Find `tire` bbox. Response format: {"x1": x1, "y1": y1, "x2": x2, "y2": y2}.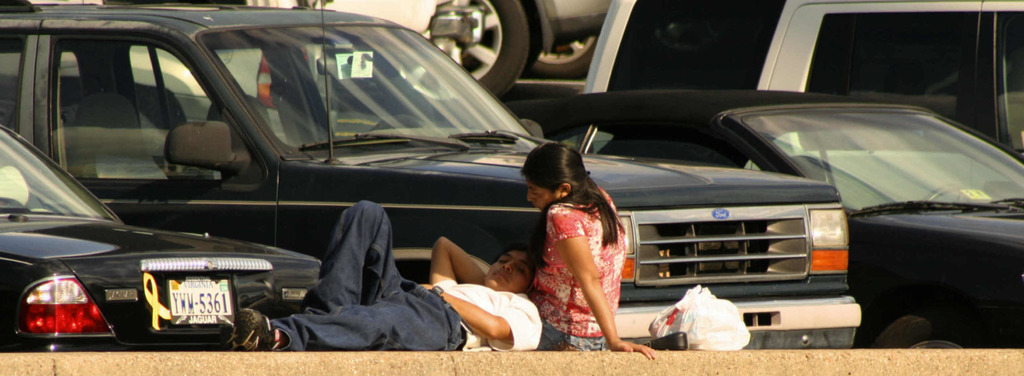
{"x1": 374, "y1": 0, "x2": 529, "y2": 109}.
